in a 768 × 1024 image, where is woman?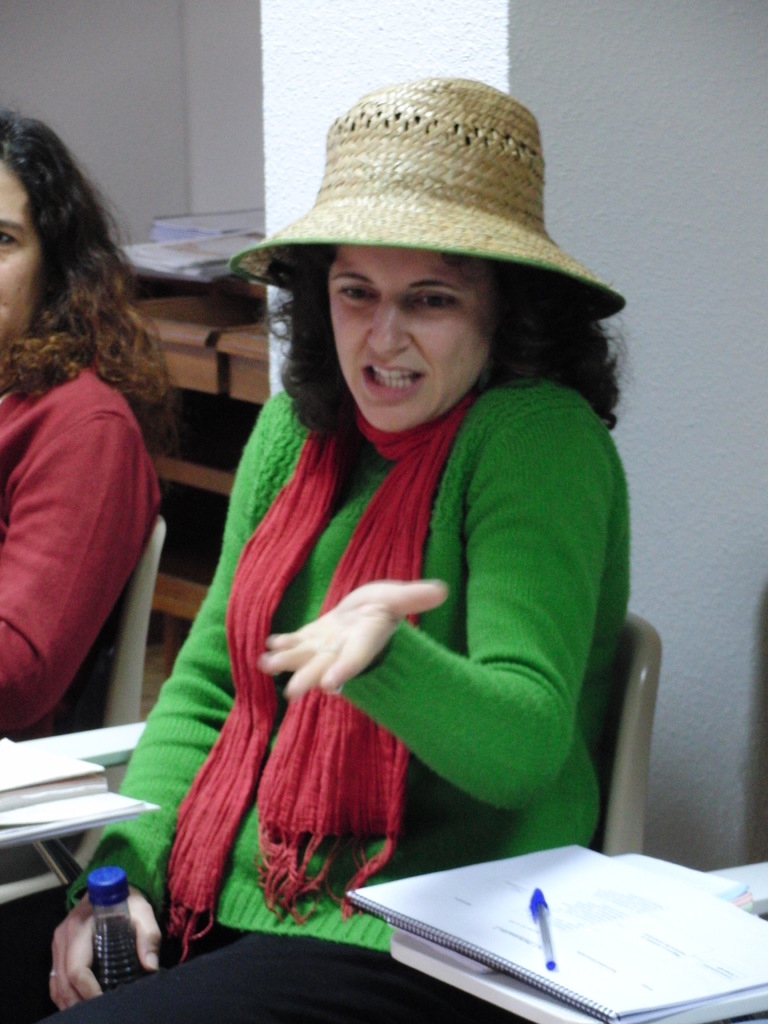
bbox(0, 108, 182, 867).
